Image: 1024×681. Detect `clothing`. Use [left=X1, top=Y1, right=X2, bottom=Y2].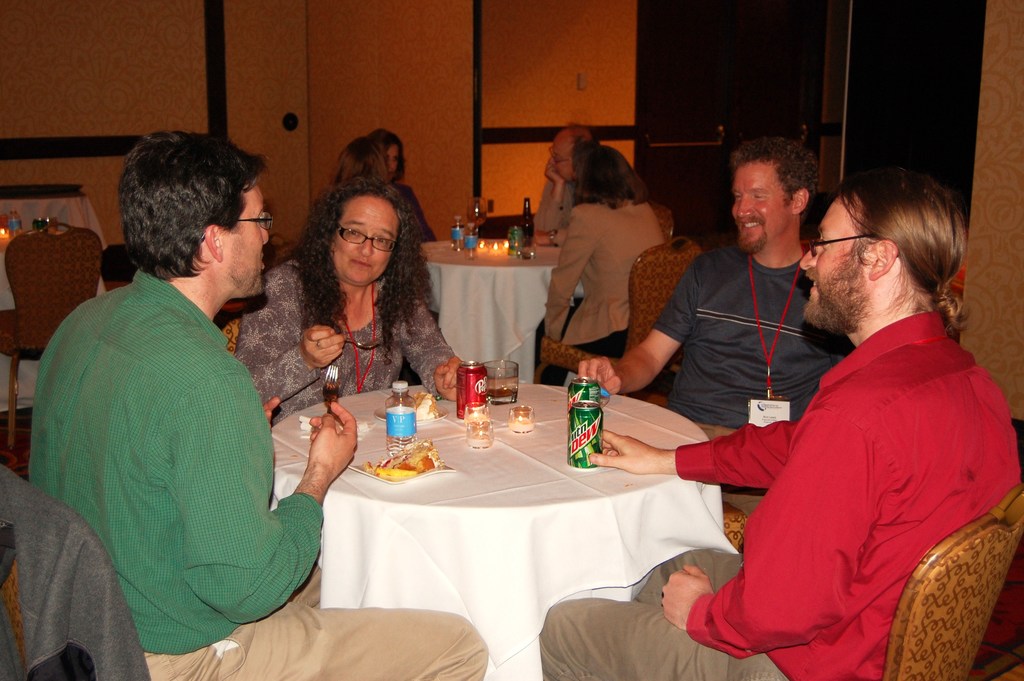
[left=25, top=266, right=481, bottom=680].
